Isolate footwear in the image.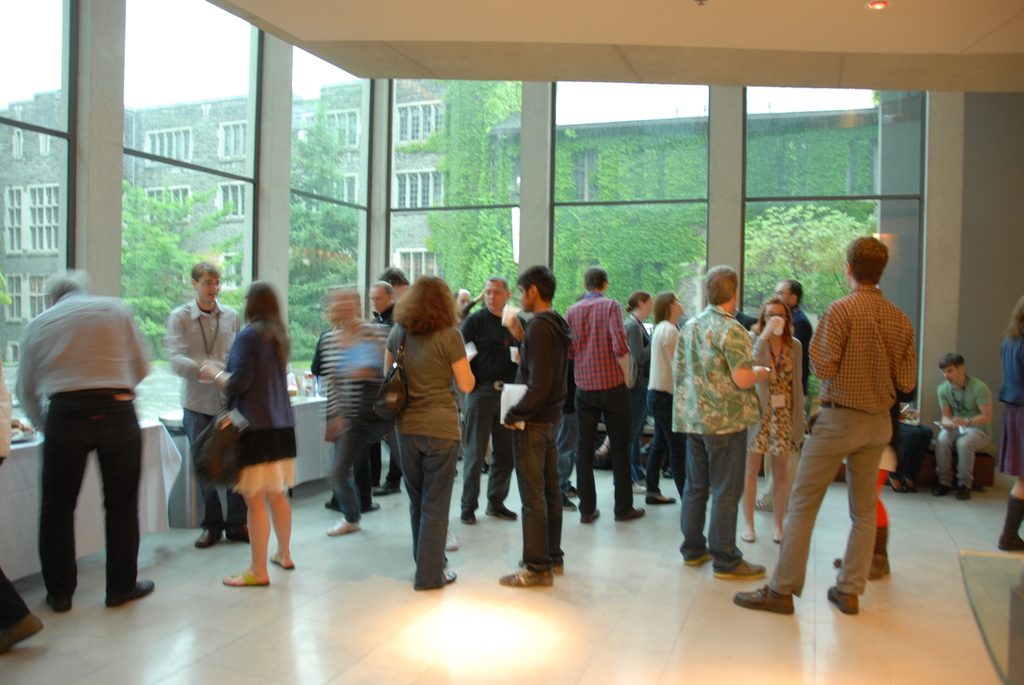
Isolated region: 323,497,342,512.
